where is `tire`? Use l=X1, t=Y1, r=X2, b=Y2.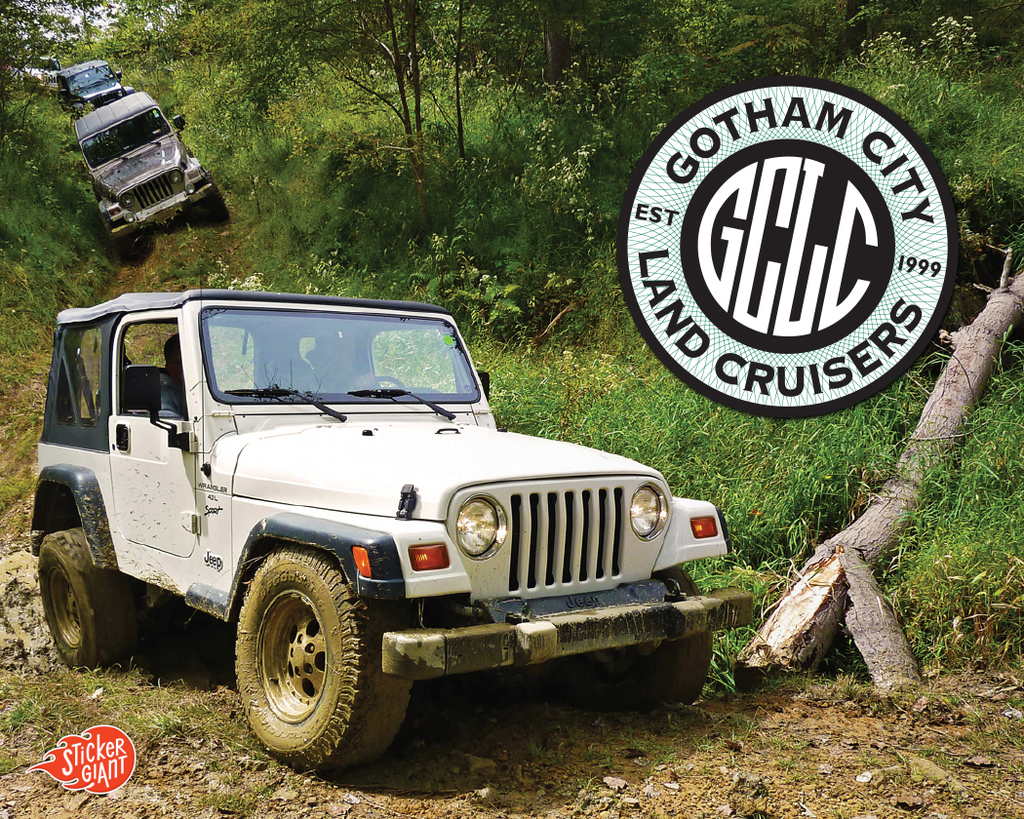
l=232, t=545, r=416, b=769.
